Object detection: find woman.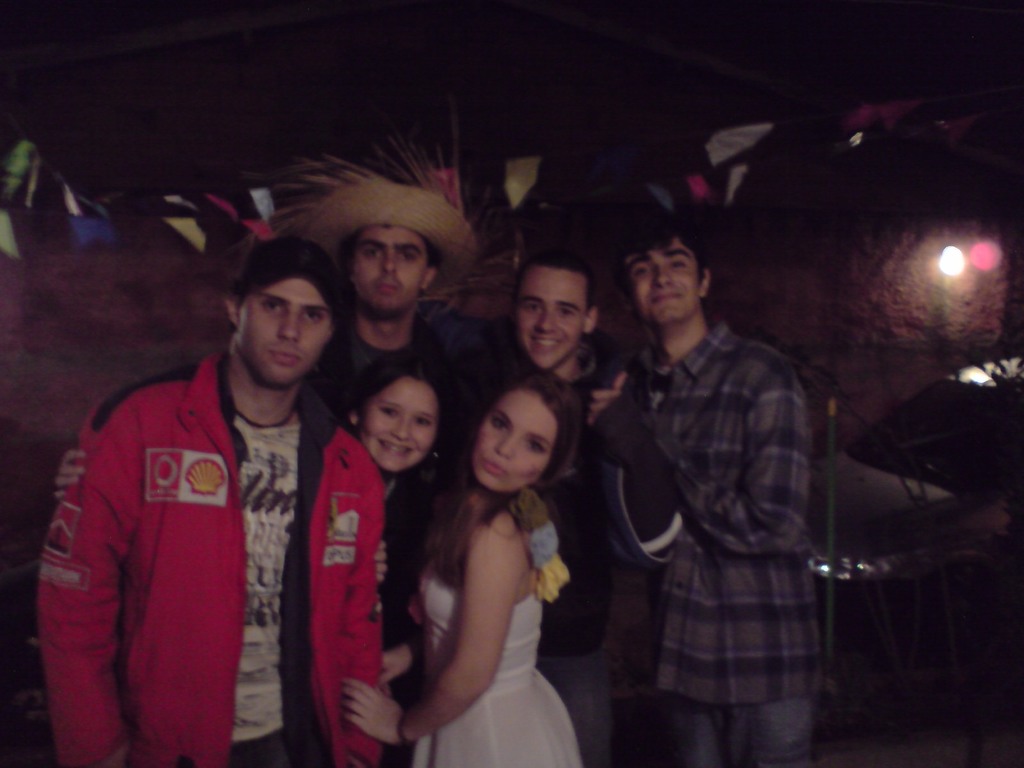
{"left": 342, "top": 361, "right": 463, "bottom": 767}.
